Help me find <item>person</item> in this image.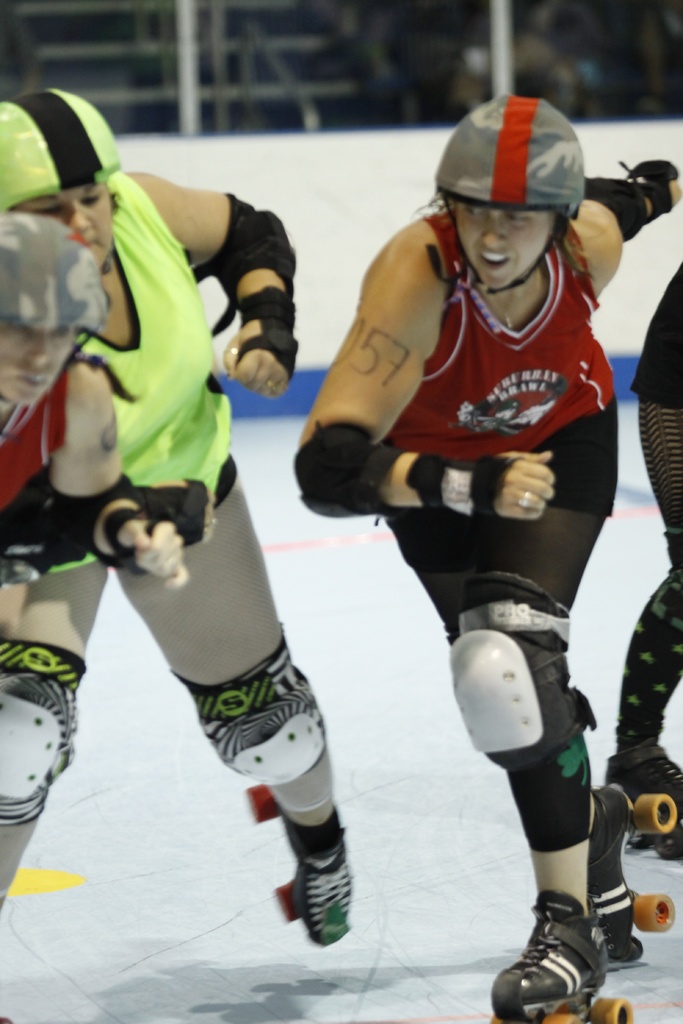
Found it: region(272, 110, 657, 936).
